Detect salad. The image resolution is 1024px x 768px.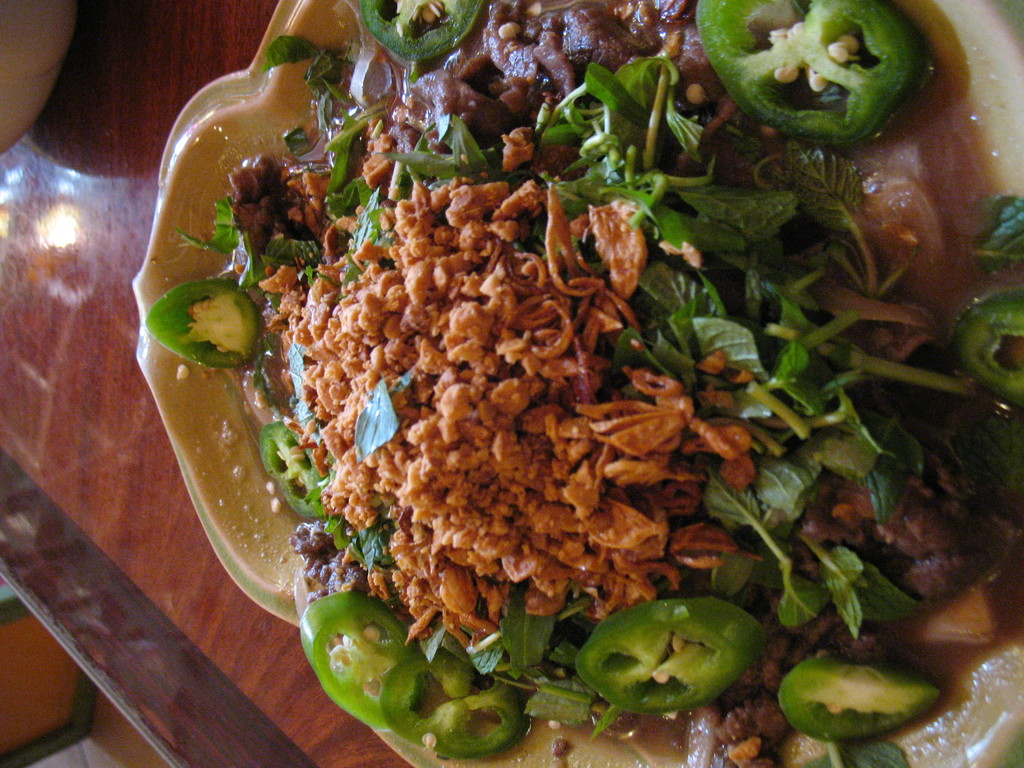
138,0,1023,767.
